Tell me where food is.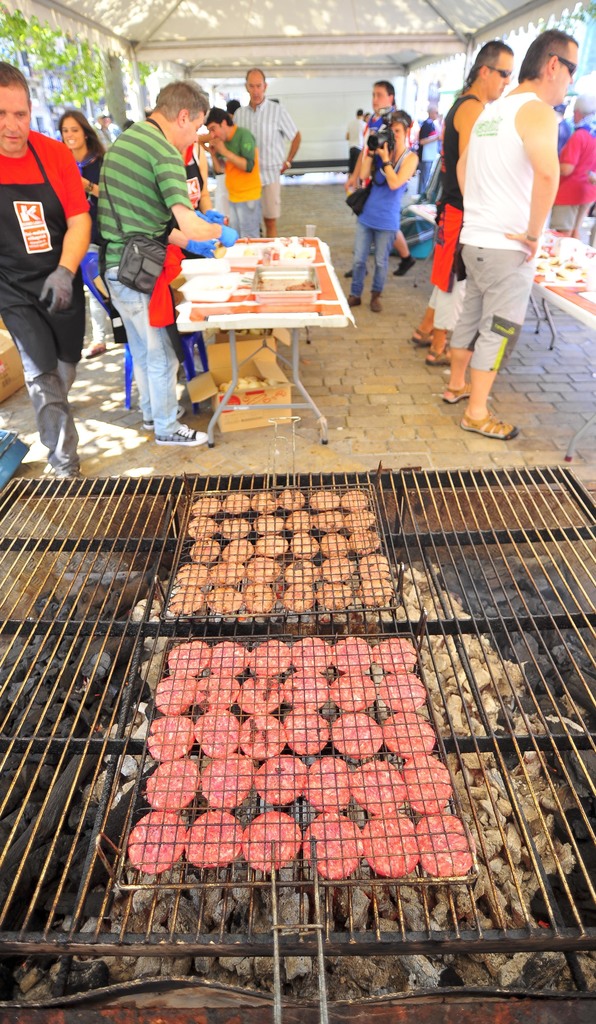
food is at 308:490:341:511.
